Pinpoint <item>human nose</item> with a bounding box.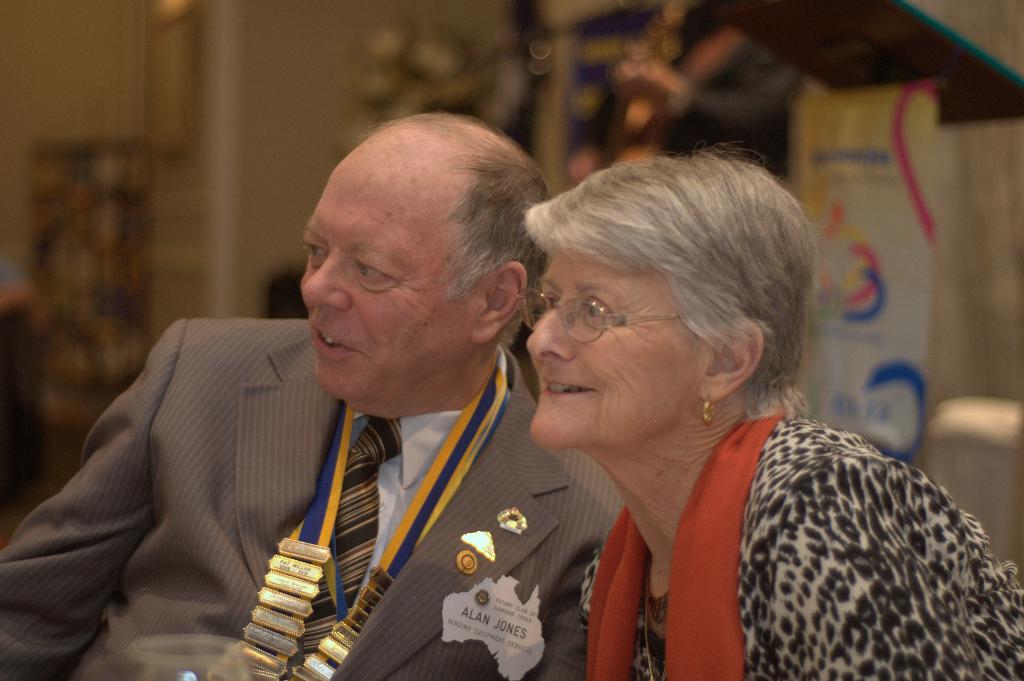
(302, 240, 355, 325).
